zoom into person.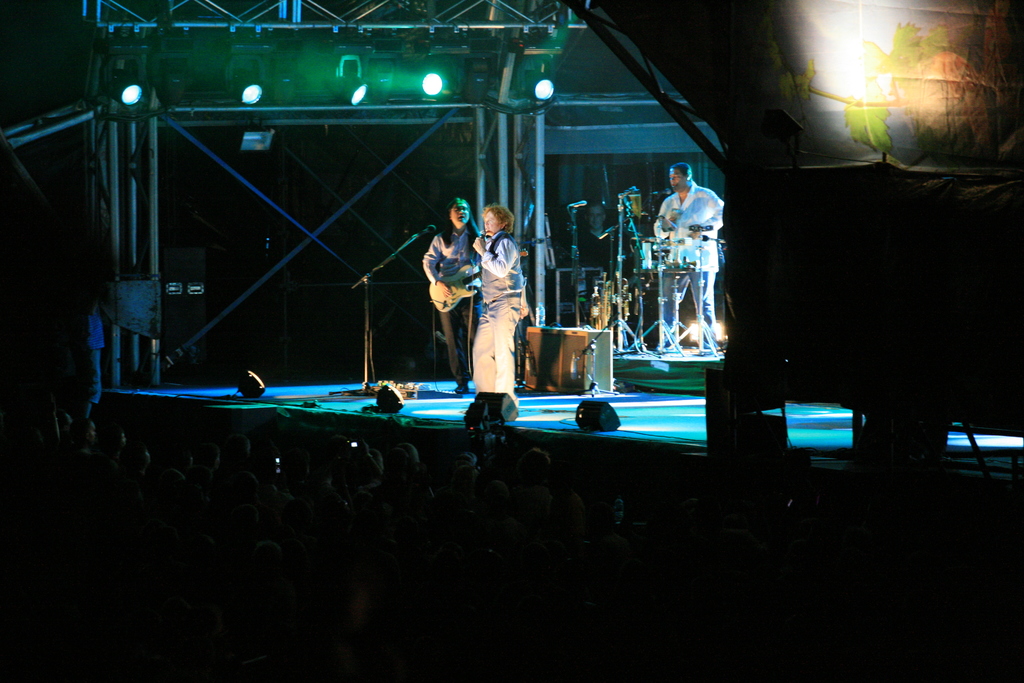
Zoom target: (x1=435, y1=196, x2=487, y2=356).
